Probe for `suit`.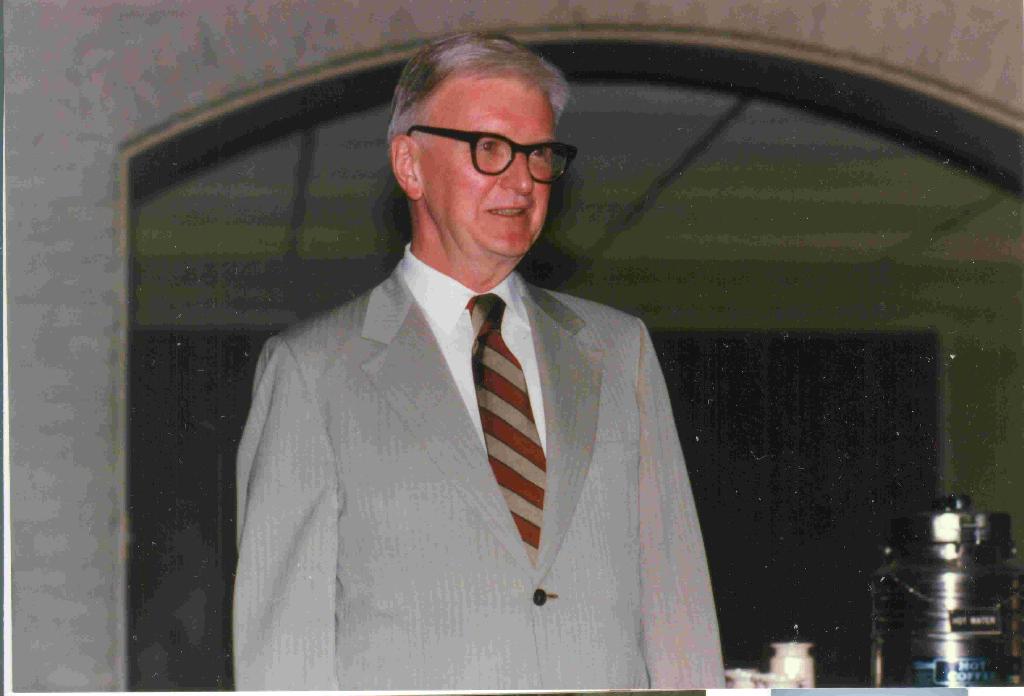
Probe result: l=267, t=186, r=709, b=685.
